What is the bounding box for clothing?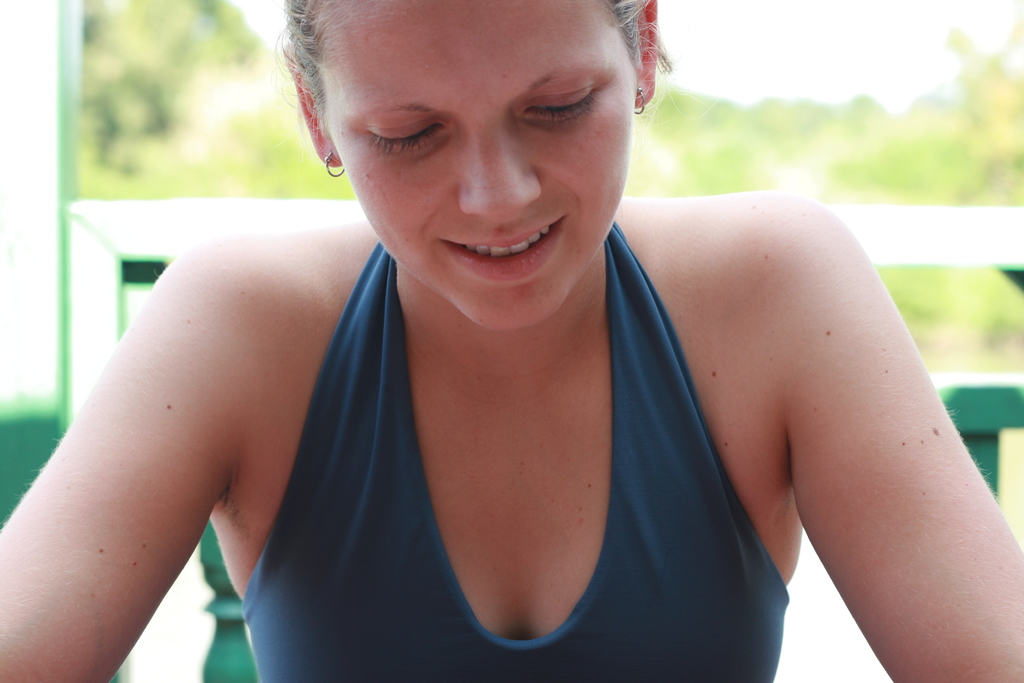
select_region(234, 214, 792, 682).
